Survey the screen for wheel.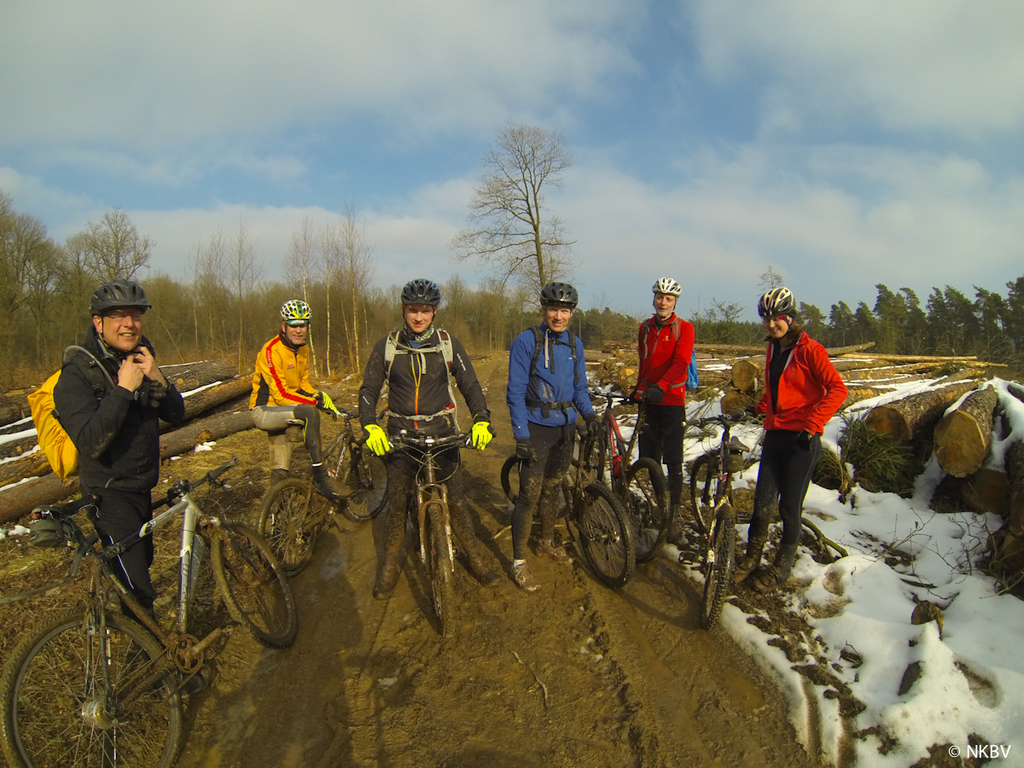
Survey found: 211 521 296 649.
